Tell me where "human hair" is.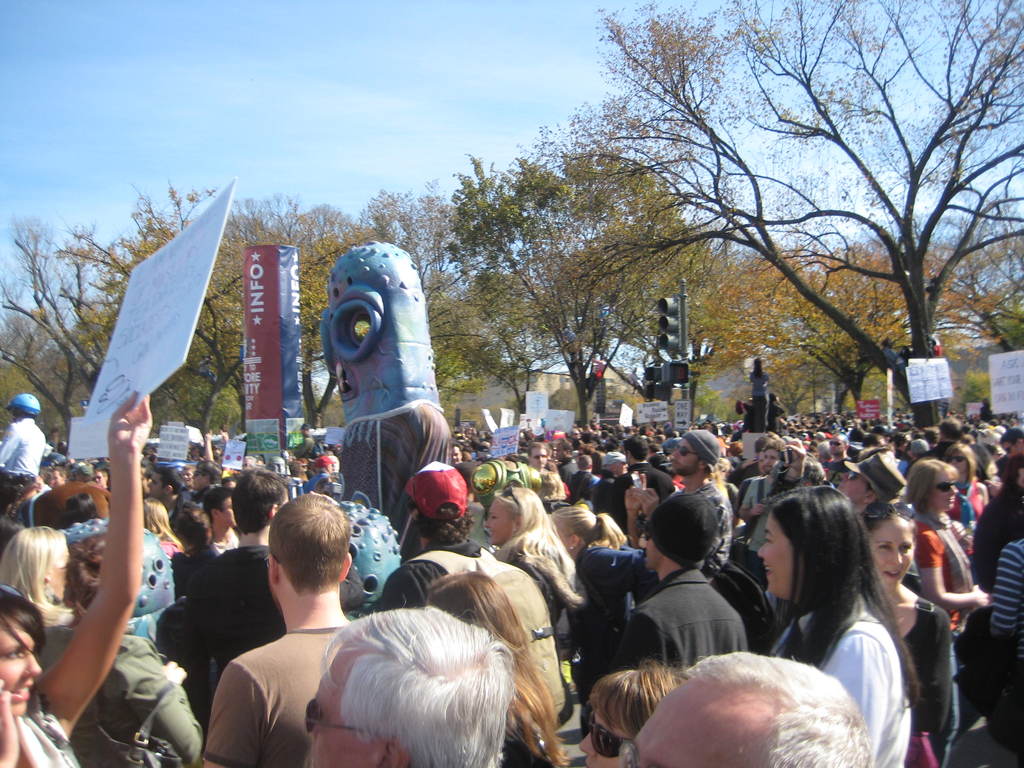
"human hair" is at BBox(551, 504, 611, 553).
